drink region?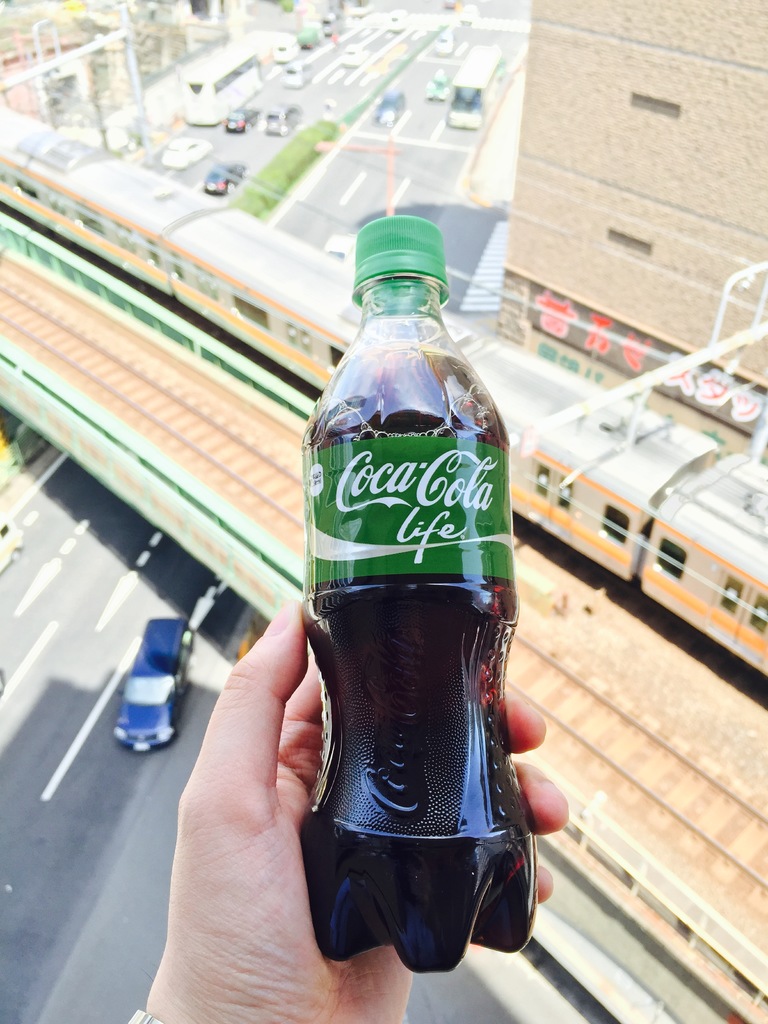
(296, 337, 543, 979)
